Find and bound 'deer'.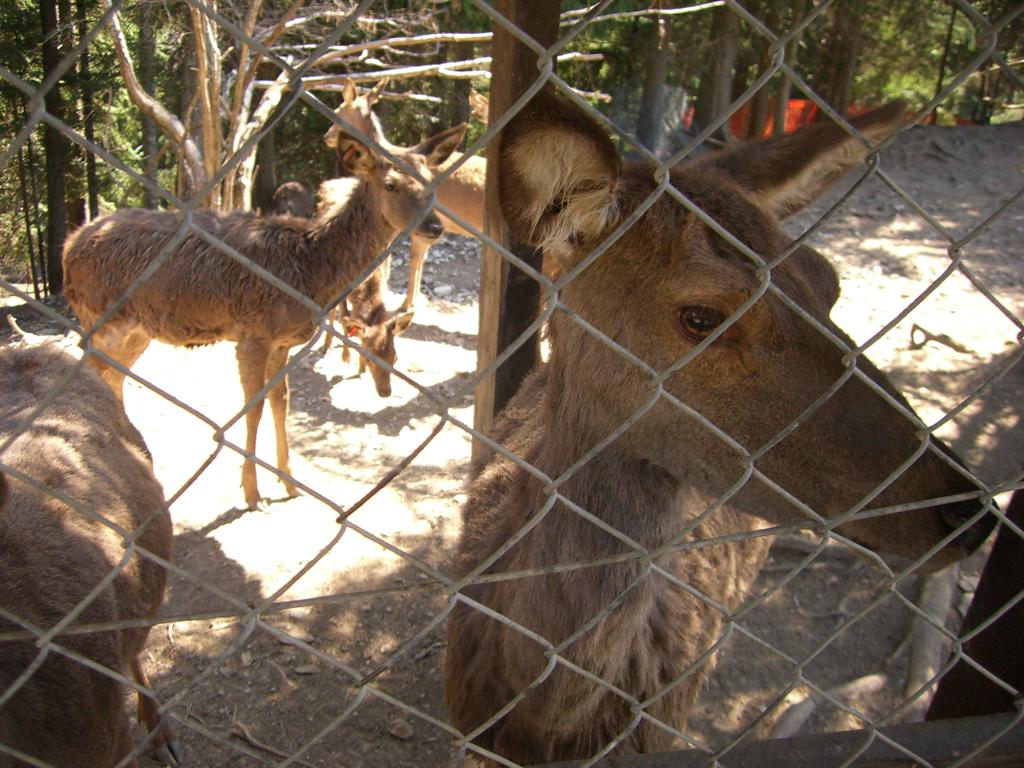
Bound: {"x1": 0, "y1": 342, "x2": 171, "y2": 767}.
